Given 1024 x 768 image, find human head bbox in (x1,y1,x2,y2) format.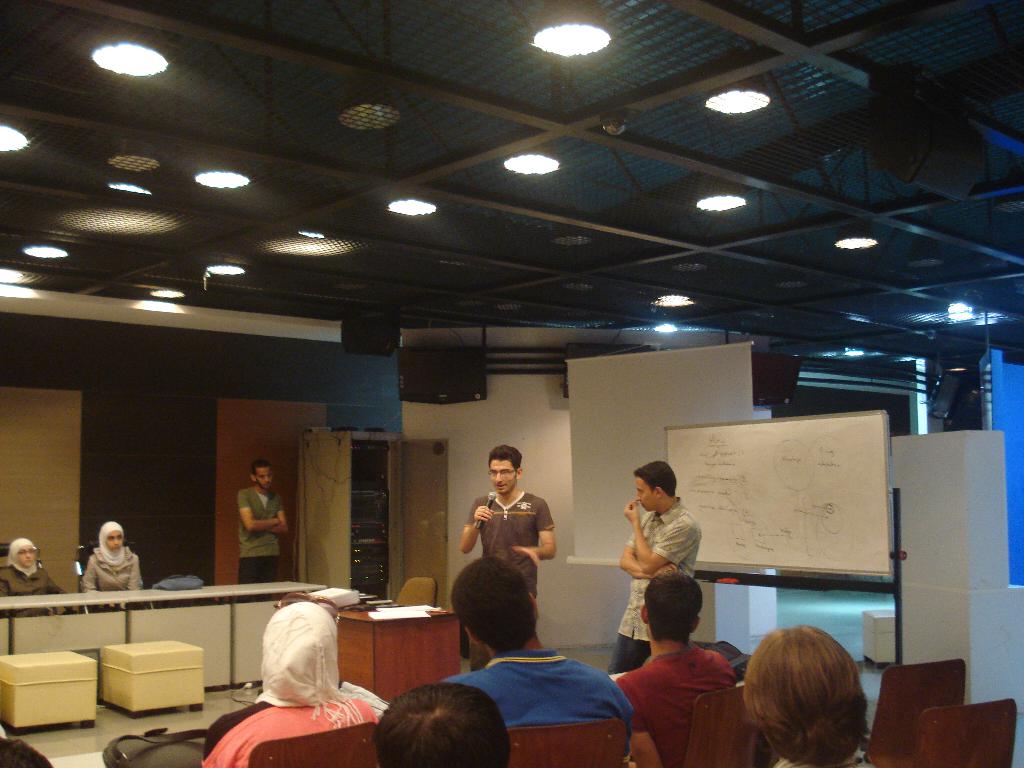
(485,446,527,497).
